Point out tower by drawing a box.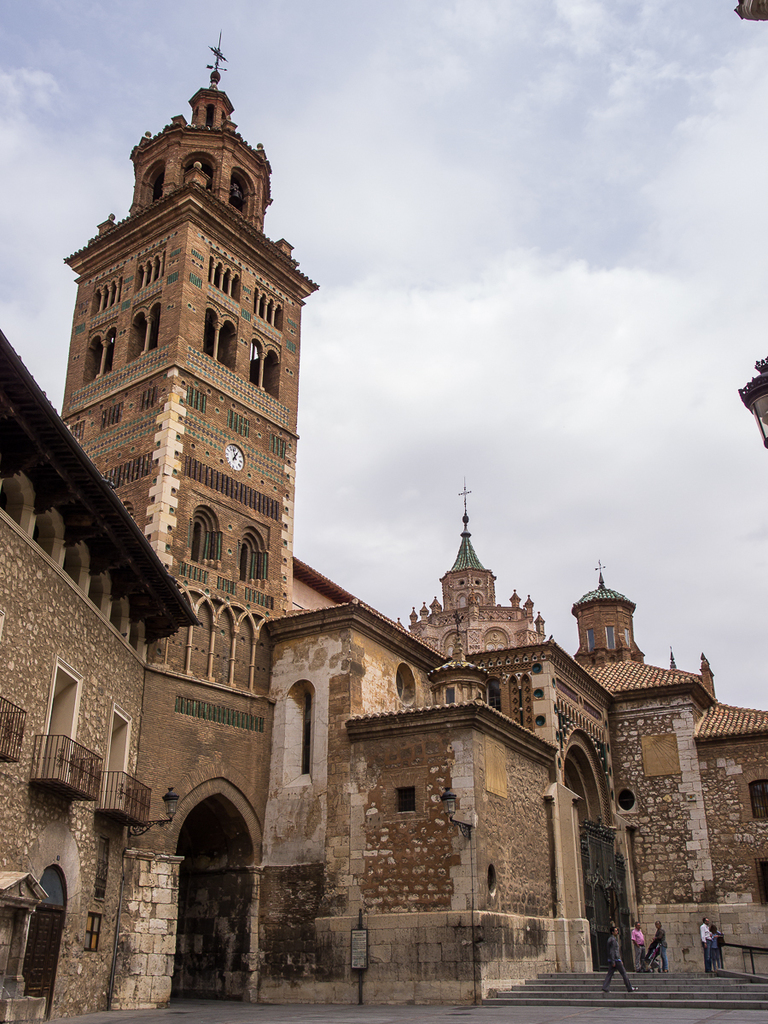
(x1=434, y1=481, x2=492, y2=608).
